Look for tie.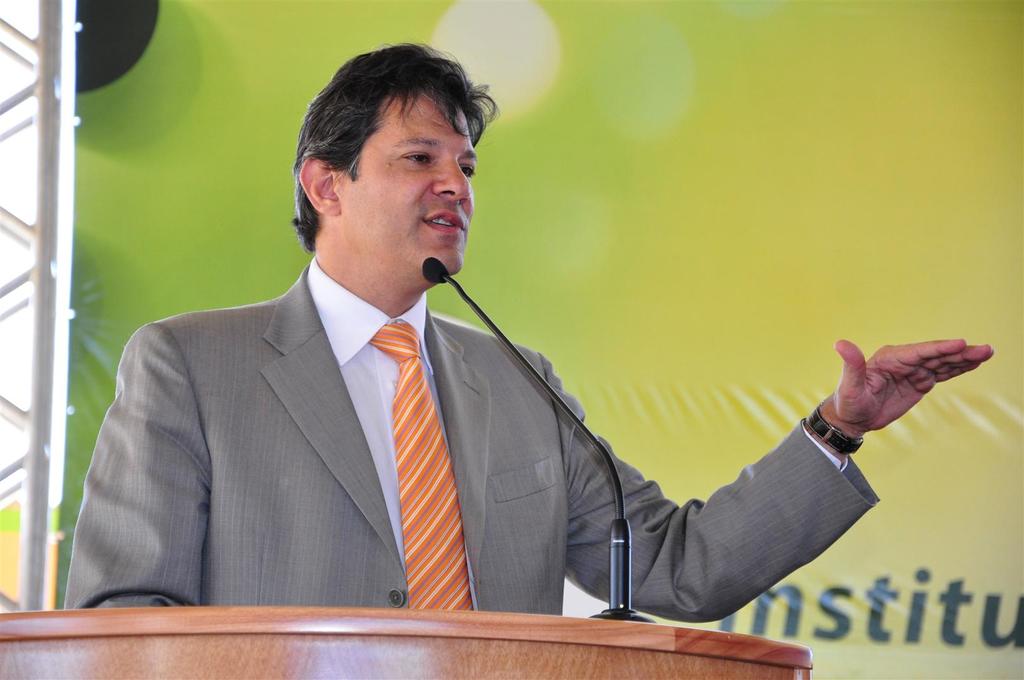
Found: x1=369, y1=323, x2=471, y2=616.
